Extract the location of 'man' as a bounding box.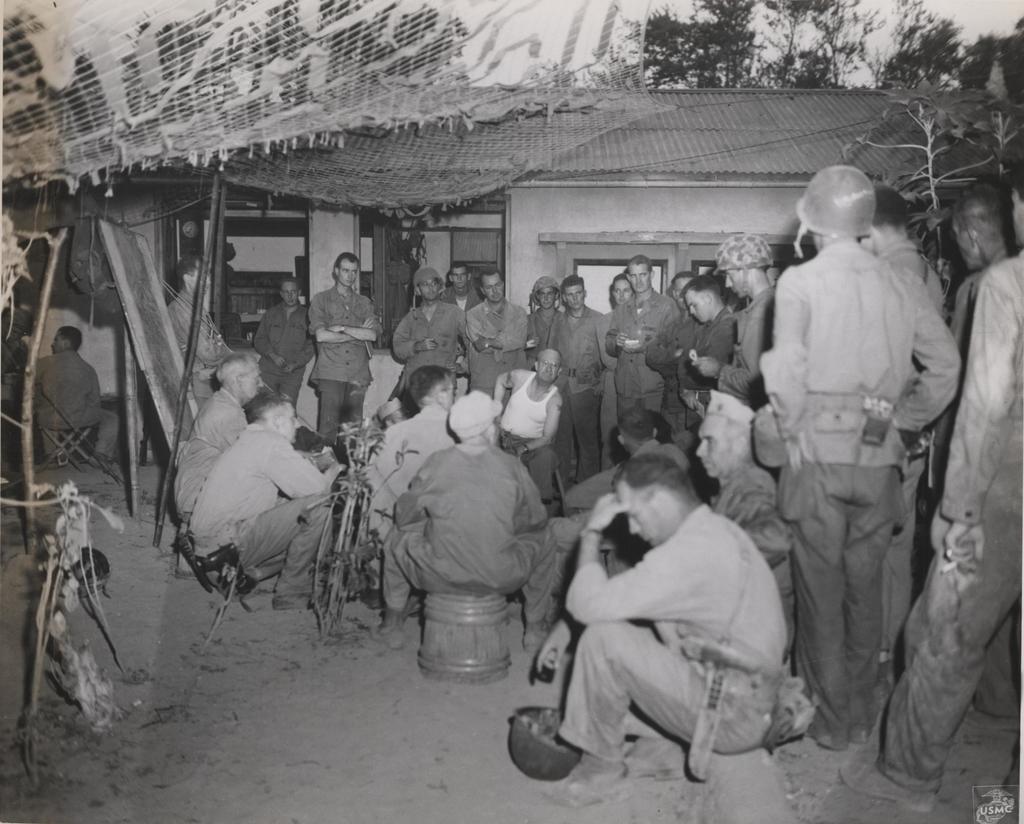
(x1=646, y1=263, x2=702, y2=426).
